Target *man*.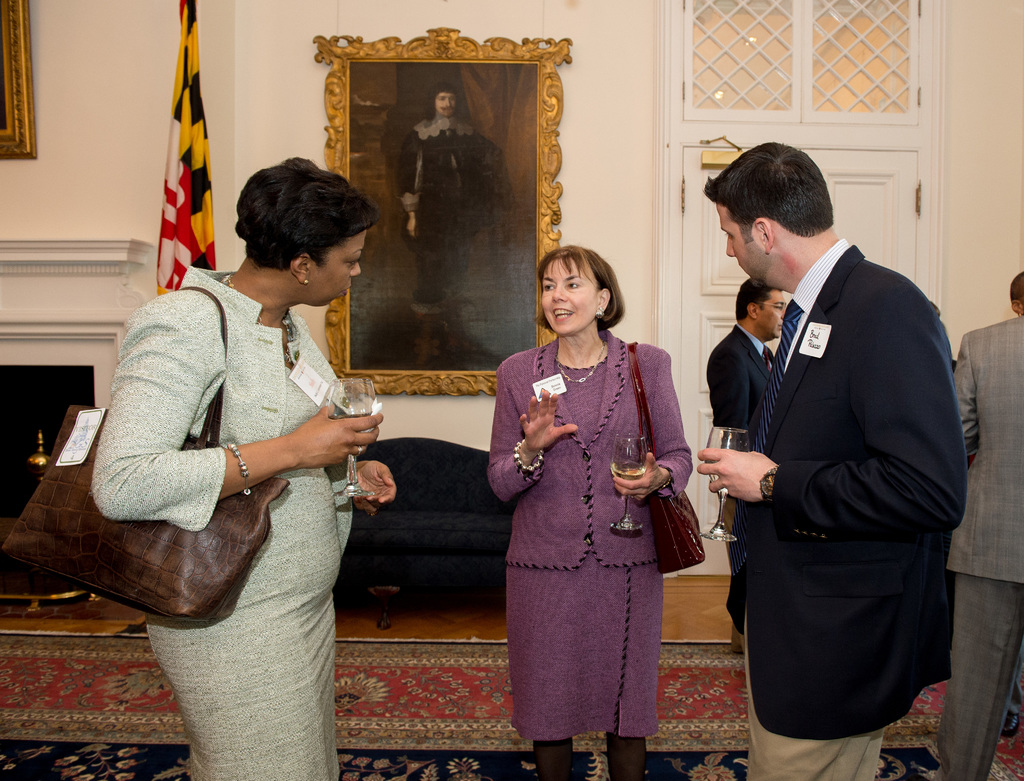
Target region: (left=690, top=131, right=972, bottom=774).
